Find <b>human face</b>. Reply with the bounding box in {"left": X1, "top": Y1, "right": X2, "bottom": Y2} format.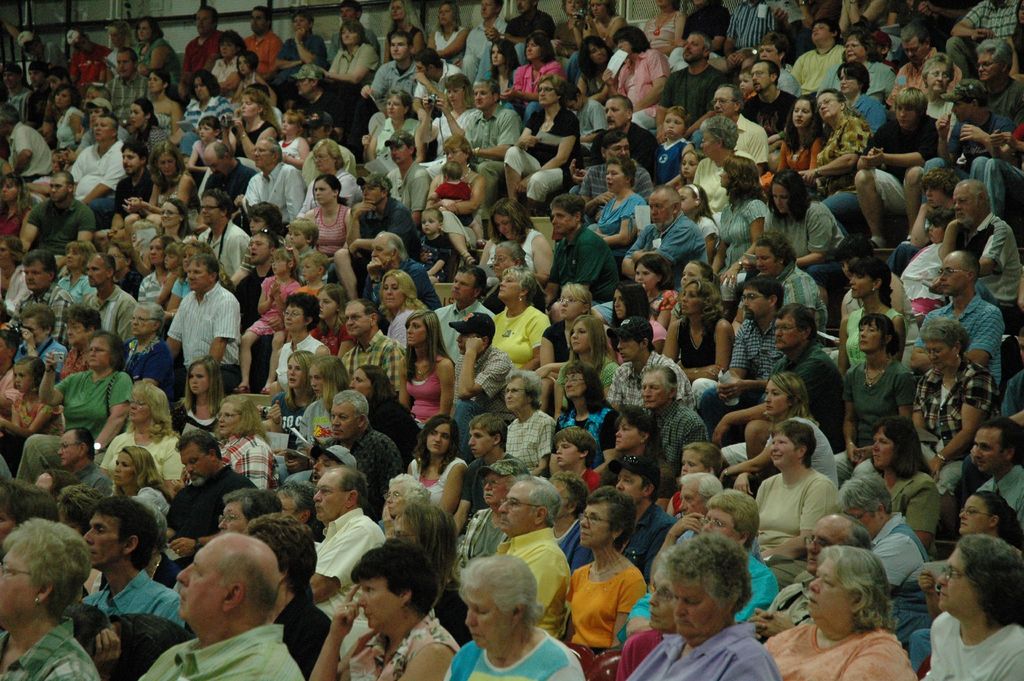
{"left": 557, "top": 440, "right": 580, "bottom": 465}.
